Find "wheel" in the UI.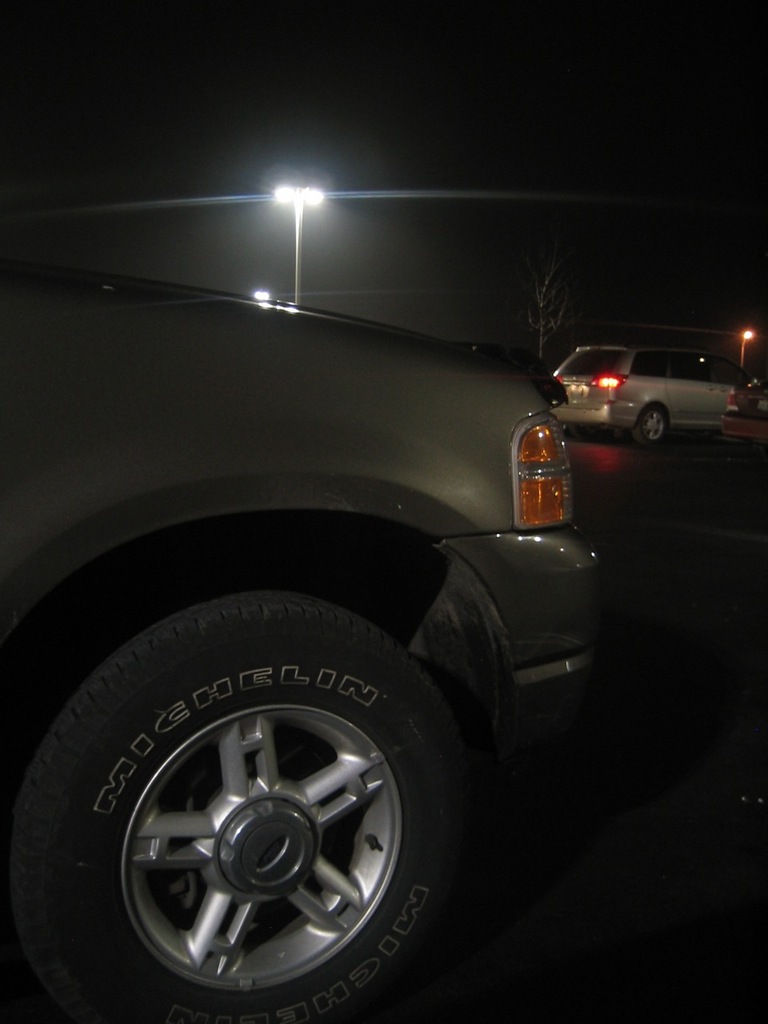
UI element at (0, 582, 479, 1023).
